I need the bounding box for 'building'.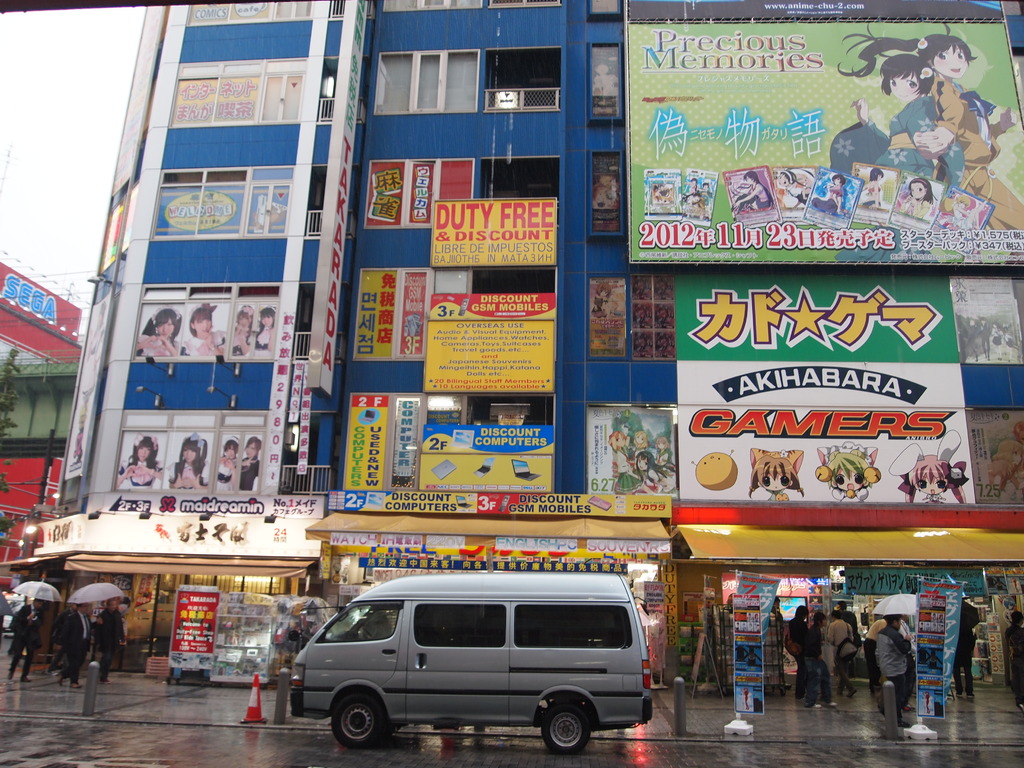
Here it is: (x1=0, y1=255, x2=80, y2=604).
